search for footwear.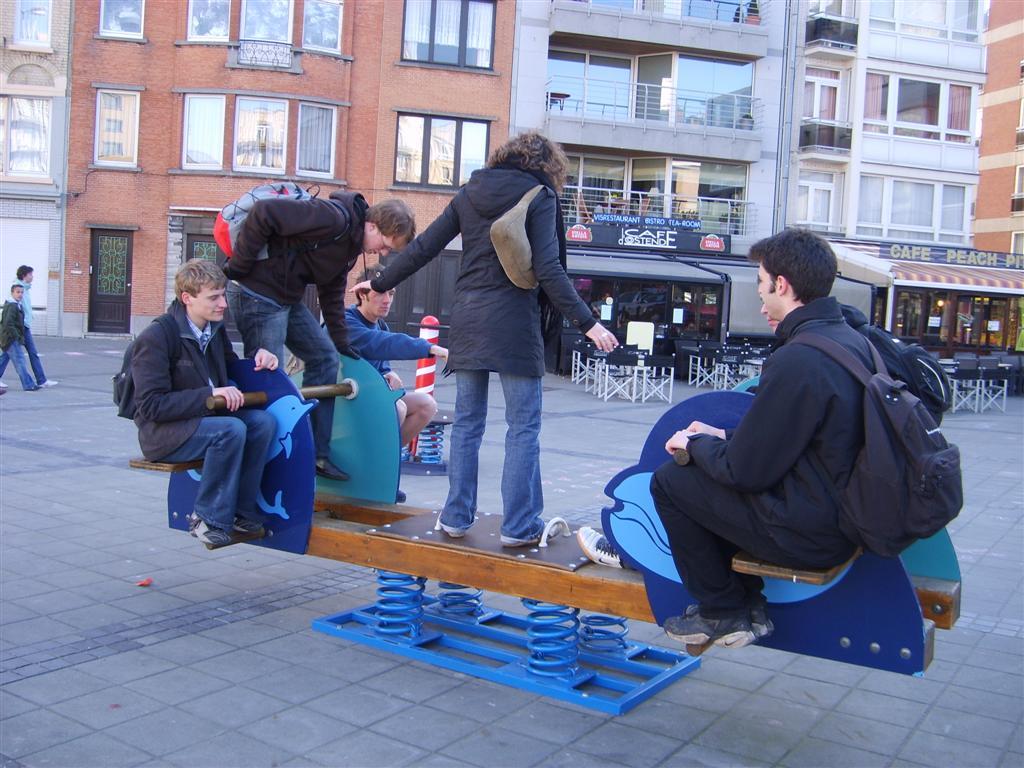
Found at {"left": 663, "top": 610, "right": 757, "bottom": 653}.
